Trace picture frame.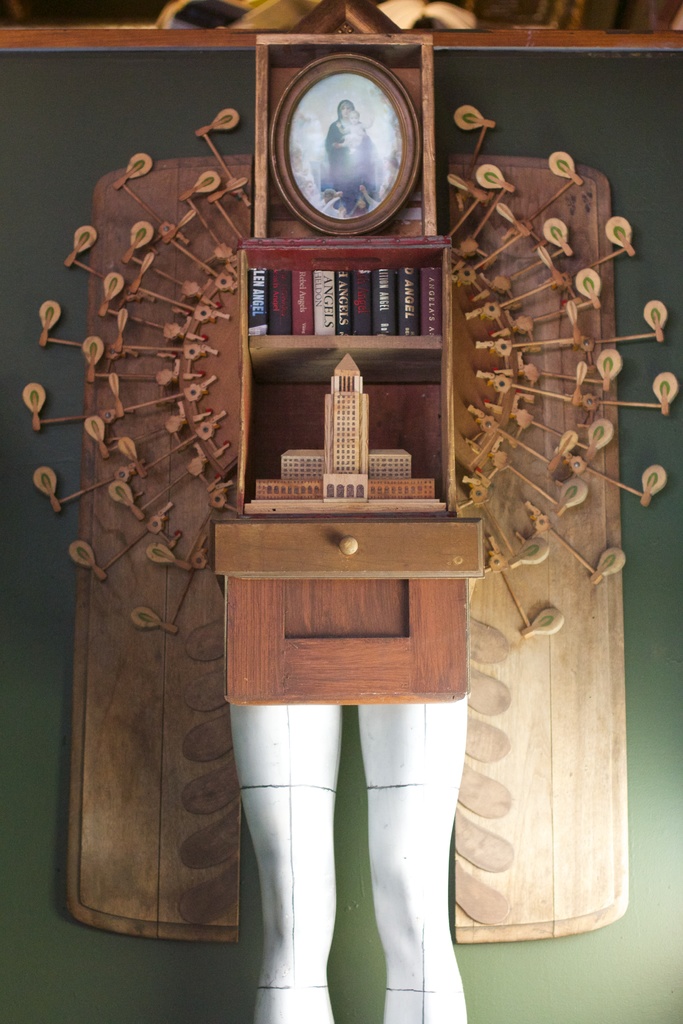
Traced to [x1=272, y1=52, x2=422, y2=234].
